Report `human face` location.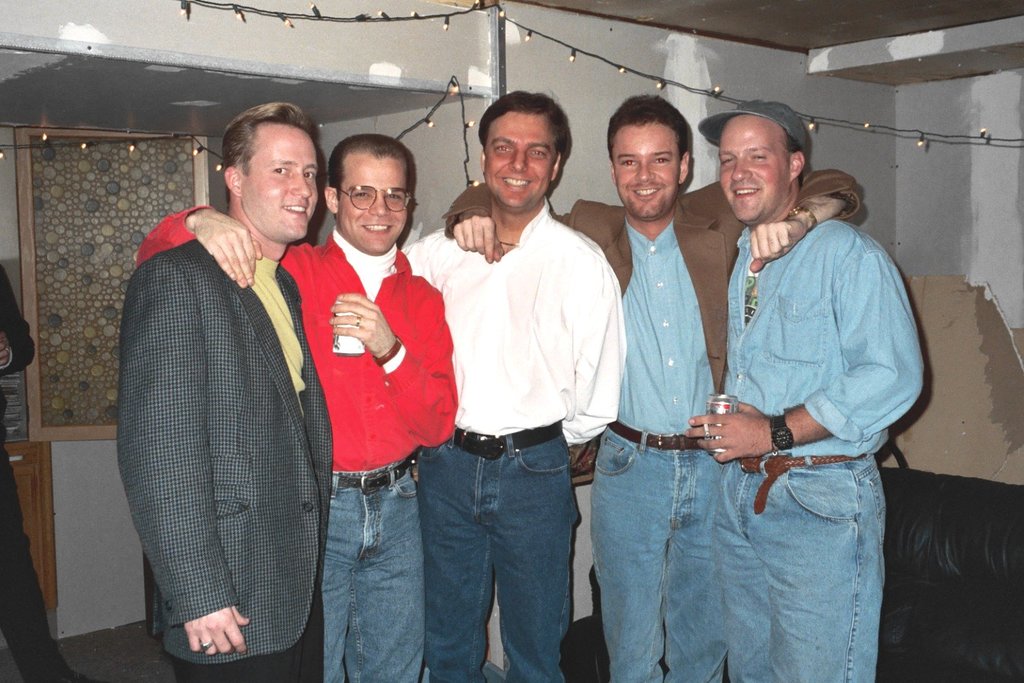
Report: rect(717, 119, 788, 225).
